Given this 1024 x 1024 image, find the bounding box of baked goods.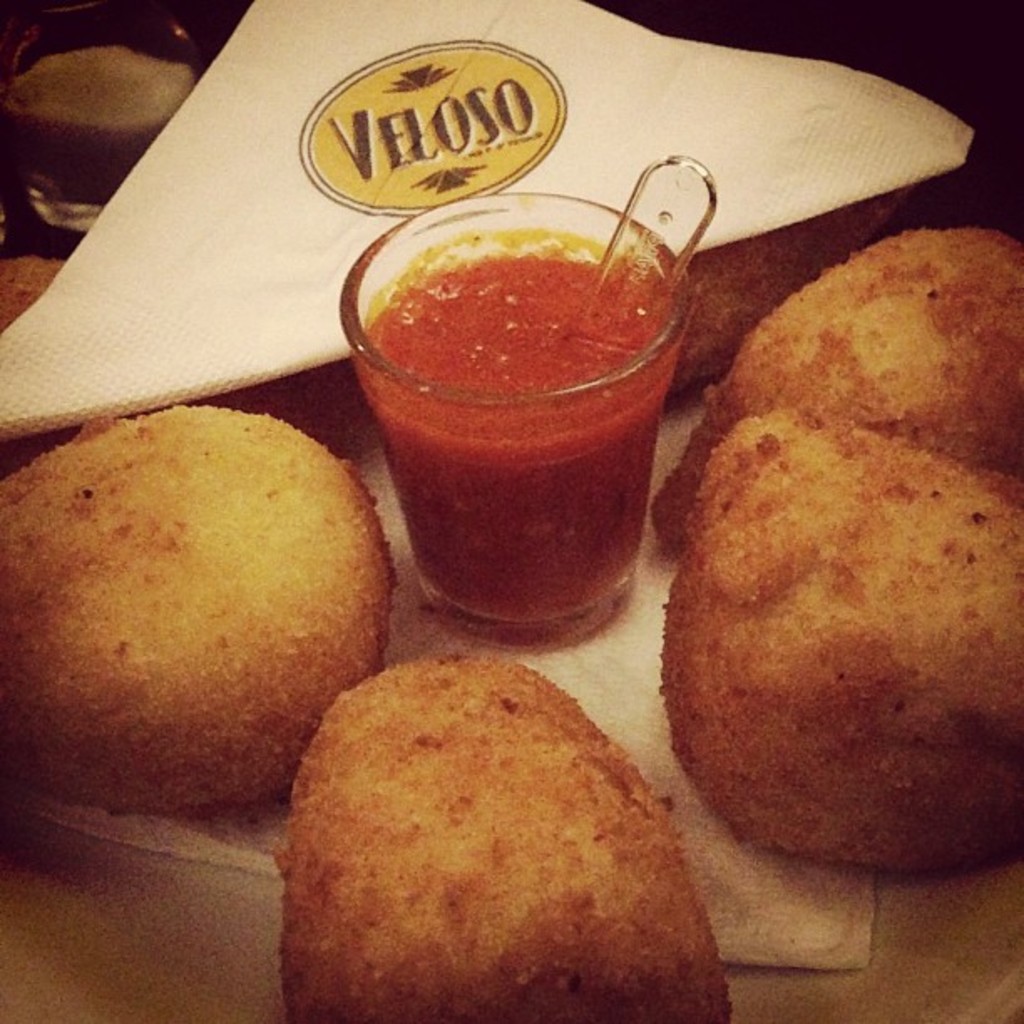
box=[251, 644, 719, 1014].
